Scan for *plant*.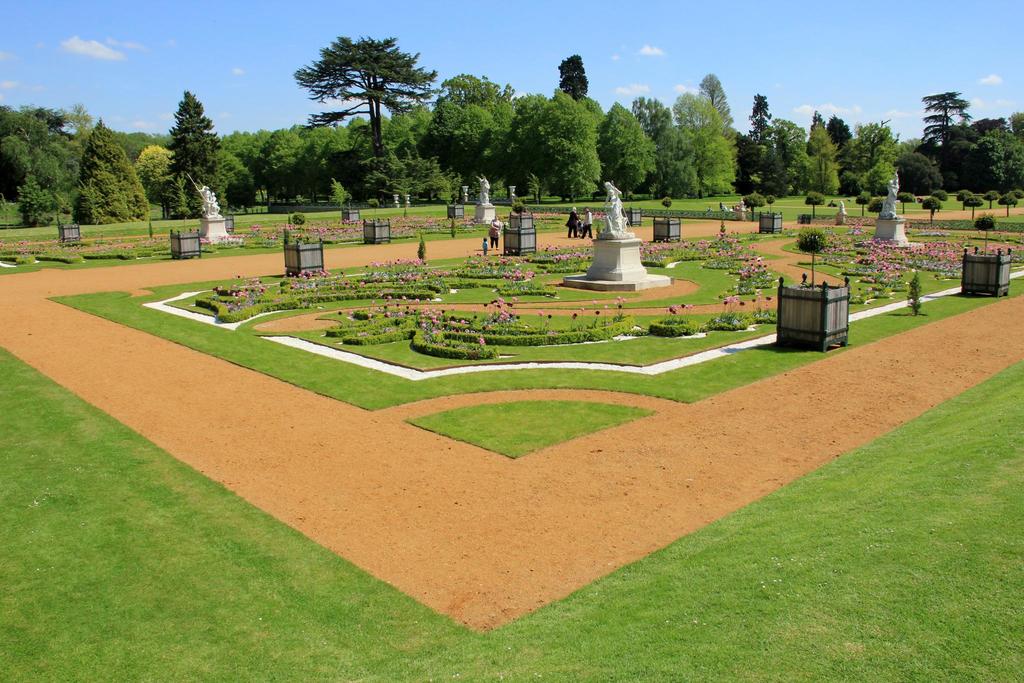
Scan result: bbox(531, 170, 544, 210).
